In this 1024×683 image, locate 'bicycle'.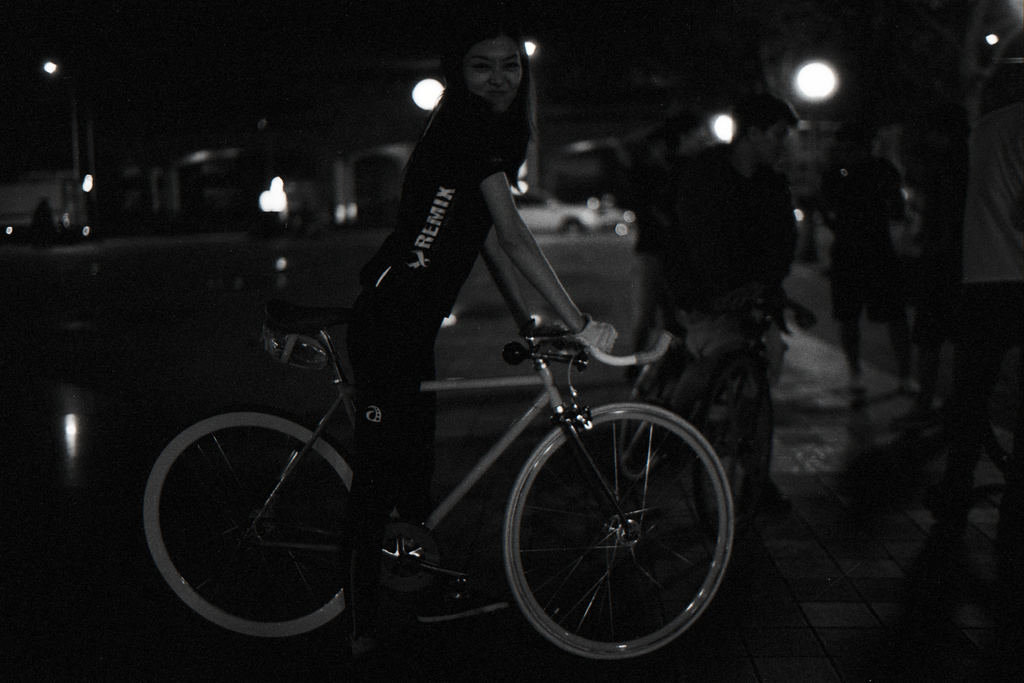
Bounding box: x1=143, y1=270, x2=764, y2=660.
